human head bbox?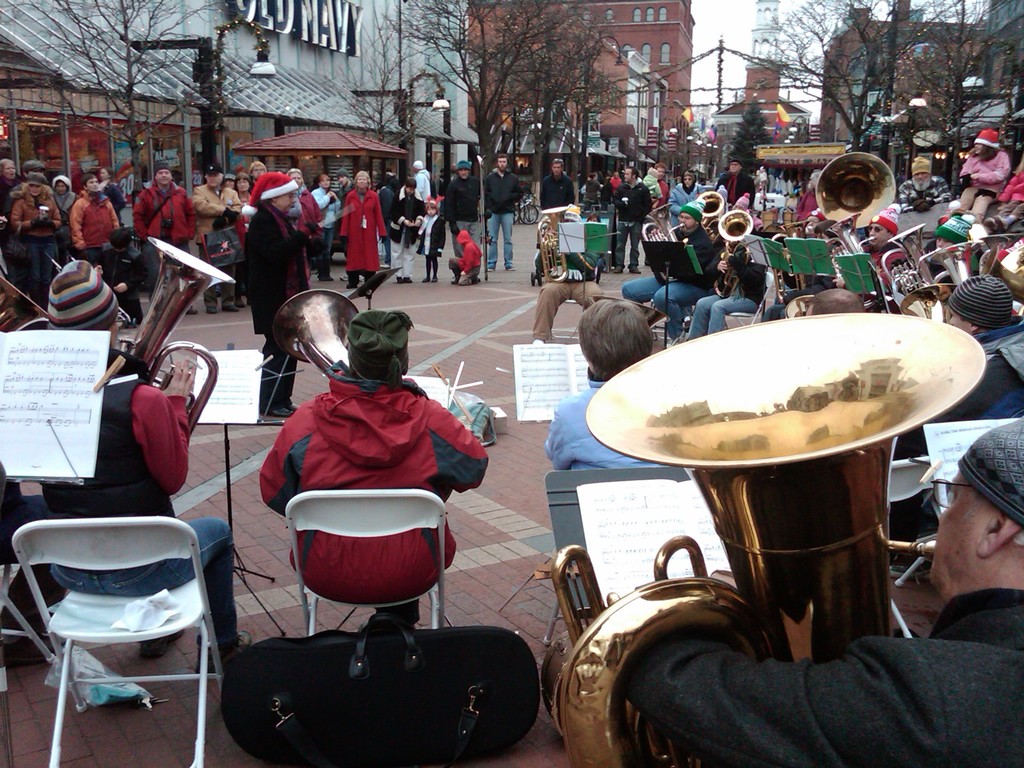
BBox(550, 158, 564, 175)
